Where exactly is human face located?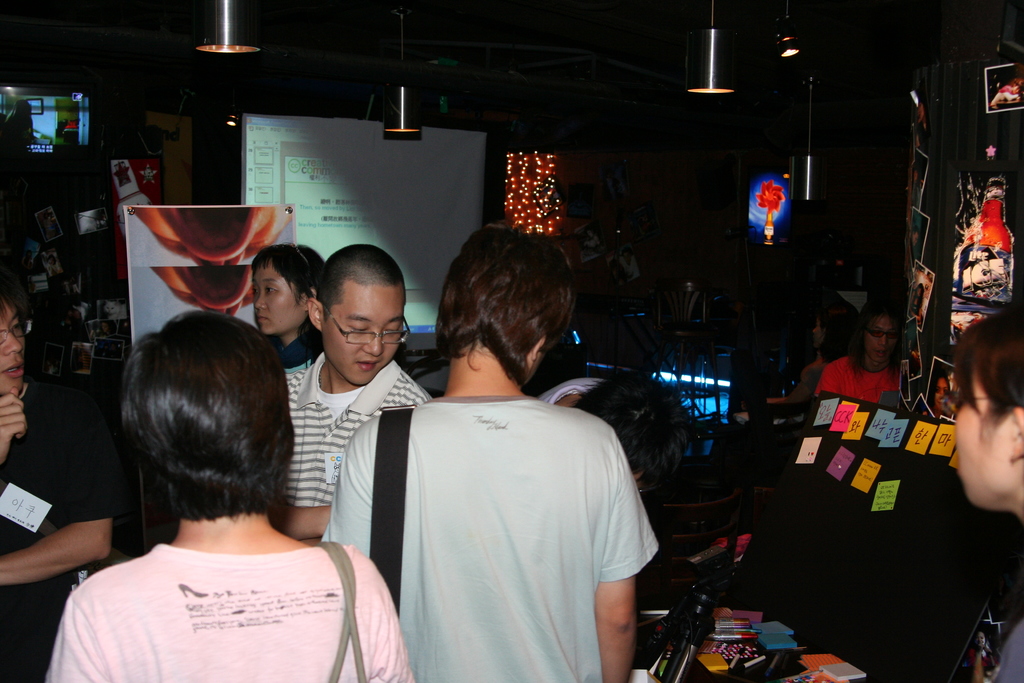
Its bounding box is l=252, t=265, r=308, b=336.
